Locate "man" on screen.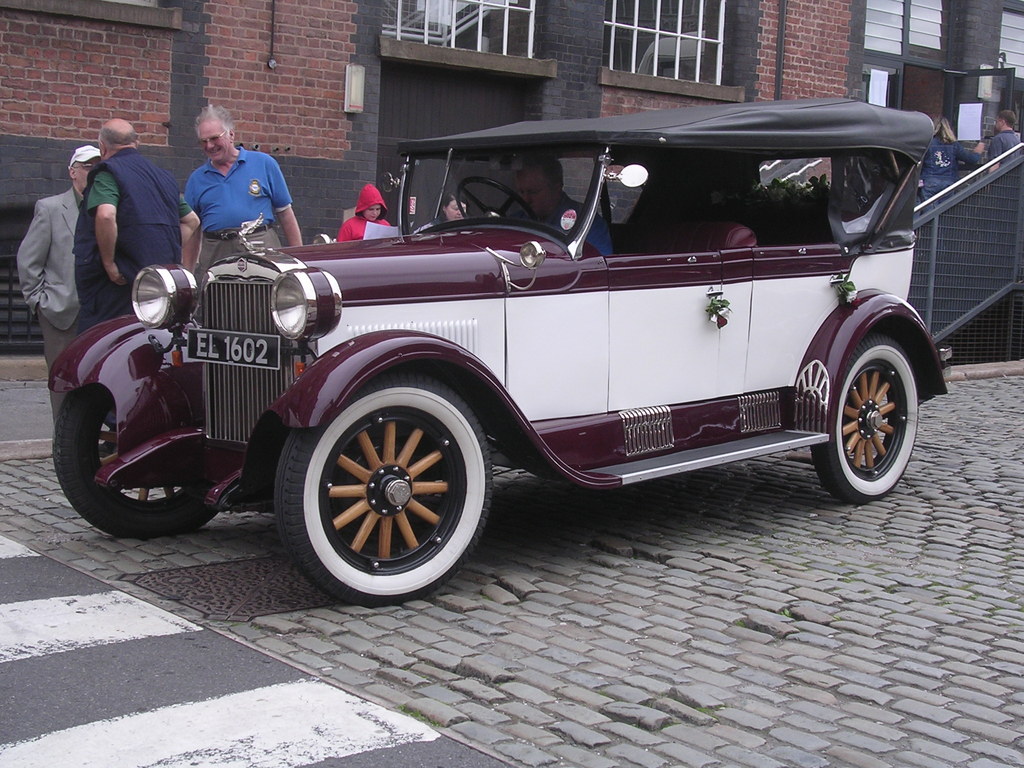
On screen at box=[13, 140, 104, 410].
